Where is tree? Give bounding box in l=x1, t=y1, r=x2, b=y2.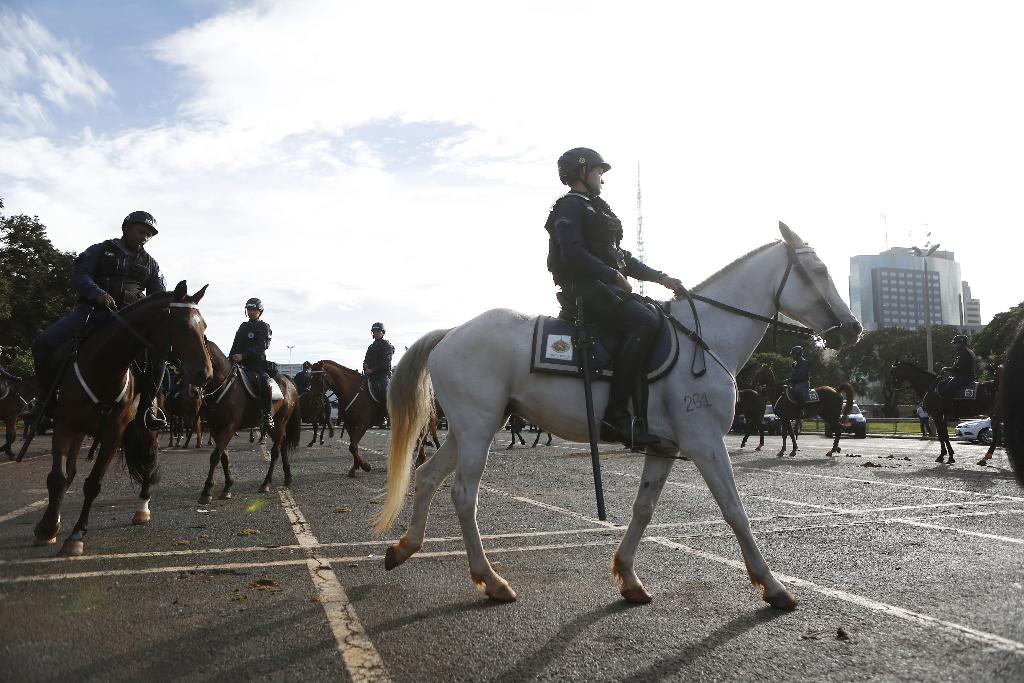
l=833, t=319, r=966, b=416.
